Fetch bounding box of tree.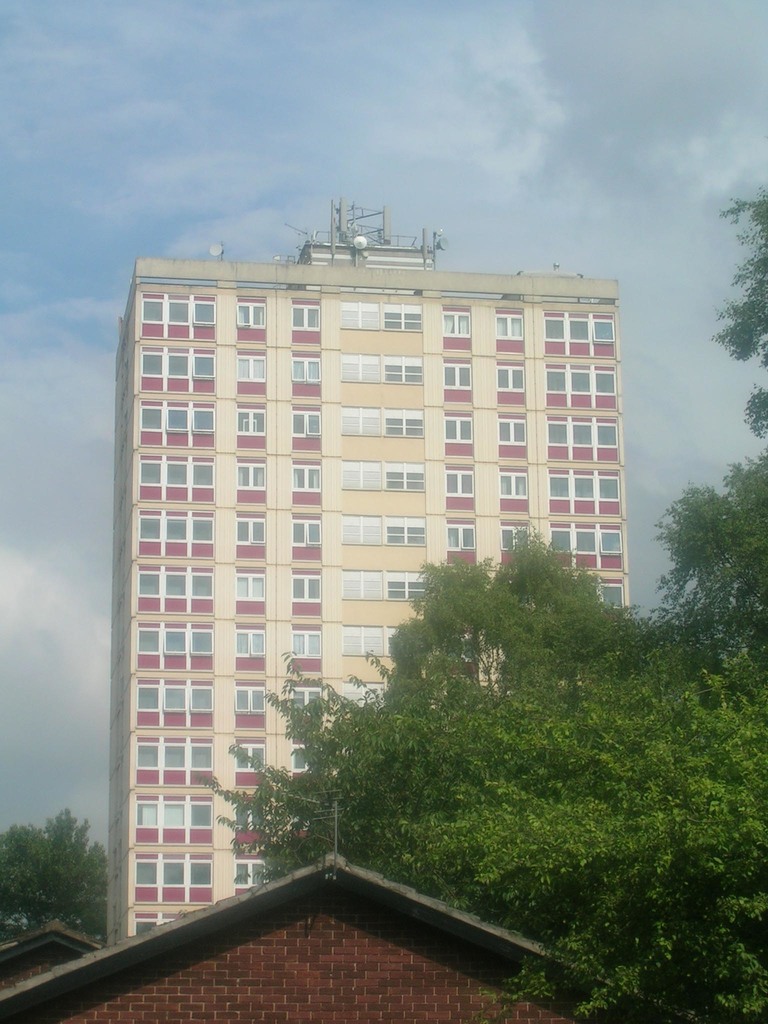
Bbox: box(6, 815, 102, 937).
